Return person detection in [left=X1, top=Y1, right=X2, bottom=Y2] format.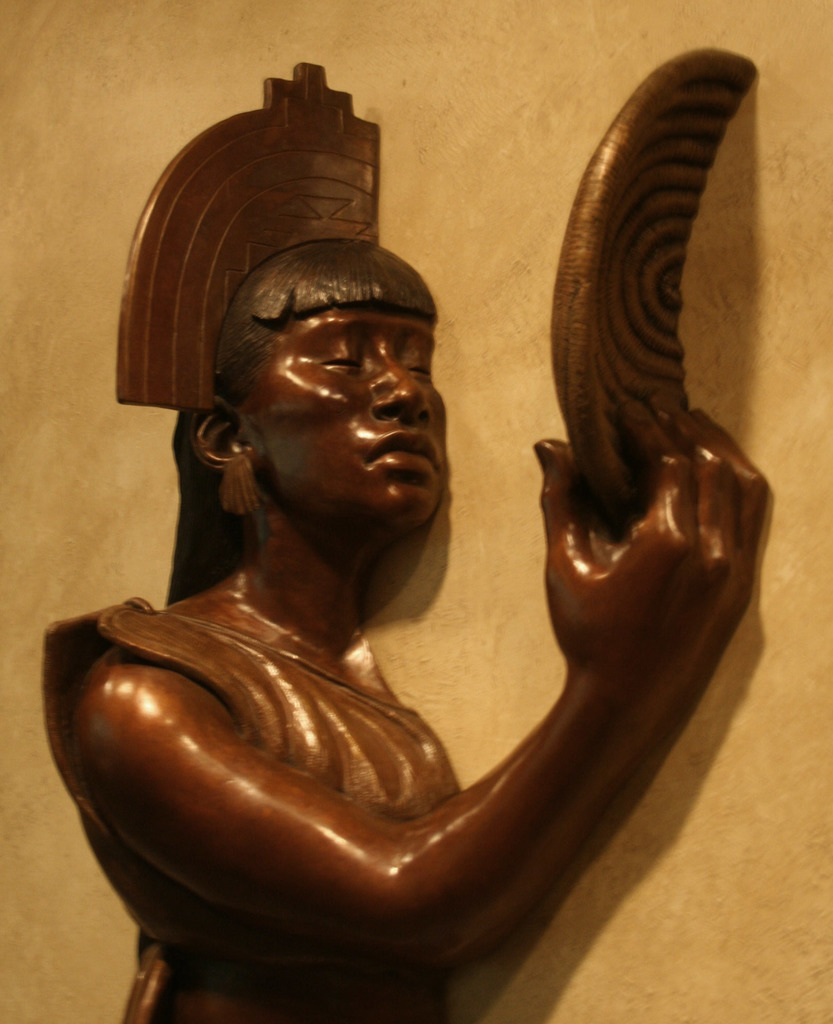
[left=31, top=49, right=769, bottom=1020].
